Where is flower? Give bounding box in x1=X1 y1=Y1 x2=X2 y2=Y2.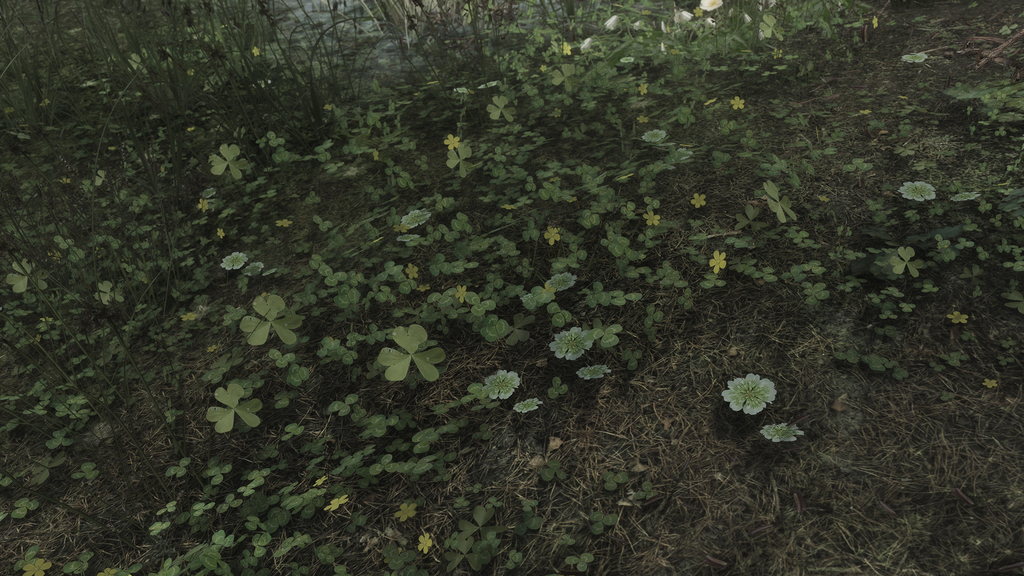
x1=513 y1=397 x2=545 y2=415.
